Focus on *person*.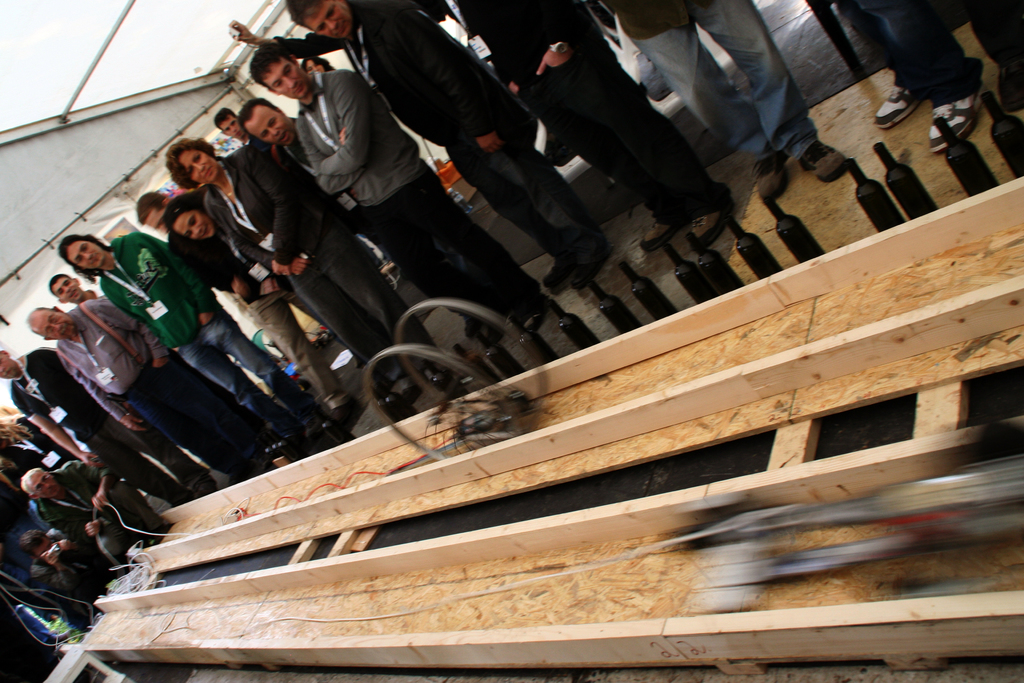
Focused at bbox=(20, 536, 77, 607).
